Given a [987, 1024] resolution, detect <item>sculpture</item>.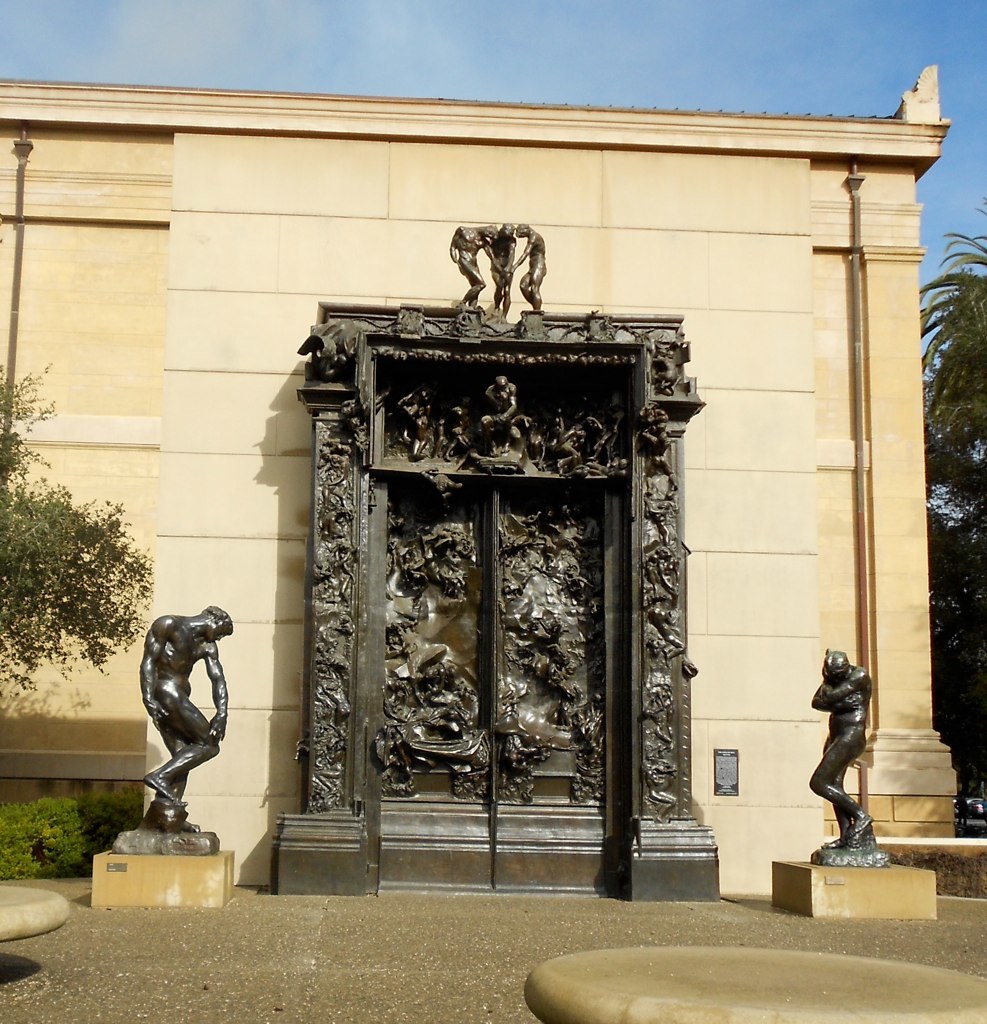
pyautogui.locateOnScreen(804, 636, 873, 865).
